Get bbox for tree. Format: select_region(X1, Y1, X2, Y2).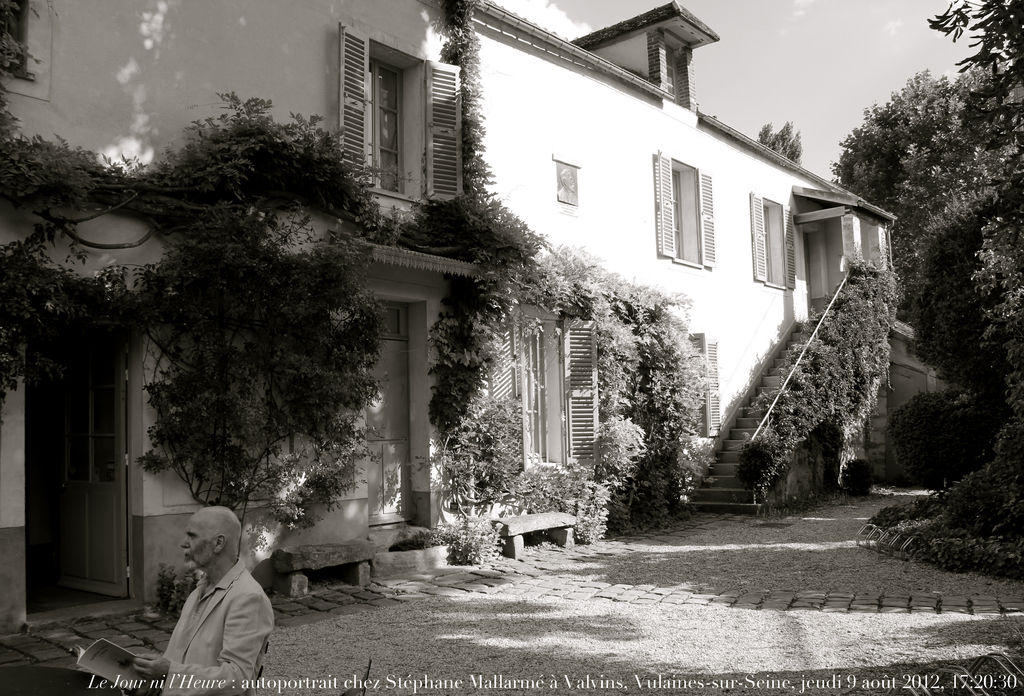
select_region(831, 49, 1023, 359).
